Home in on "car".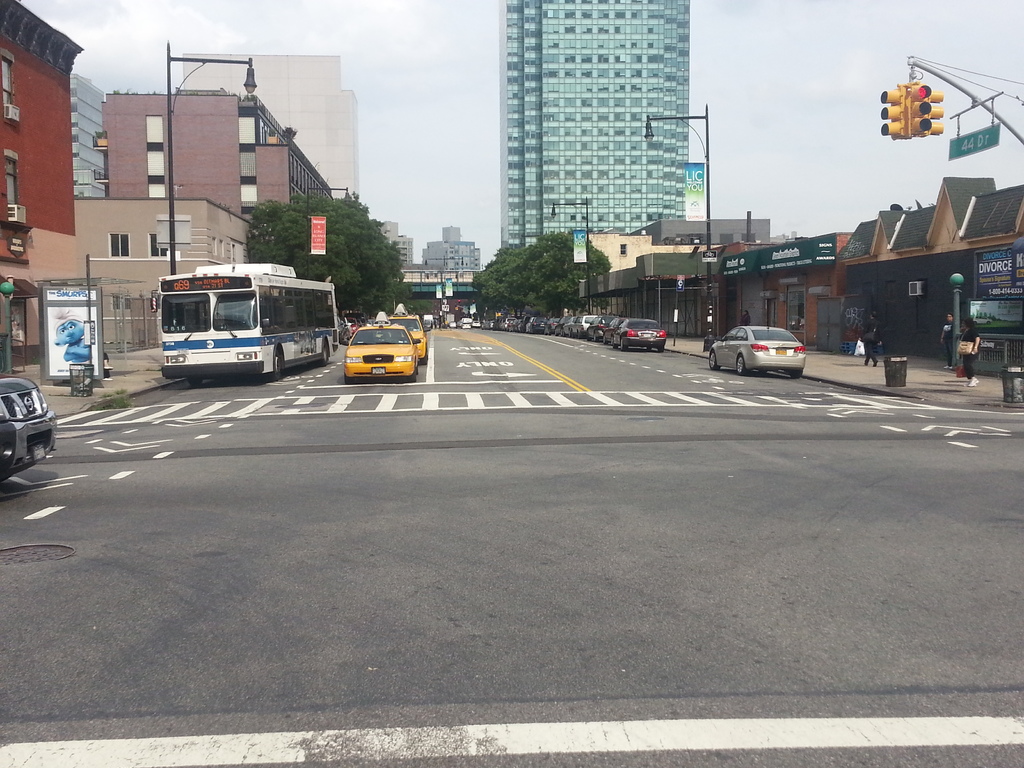
Homed in at box(342, 311, 420, 383).
